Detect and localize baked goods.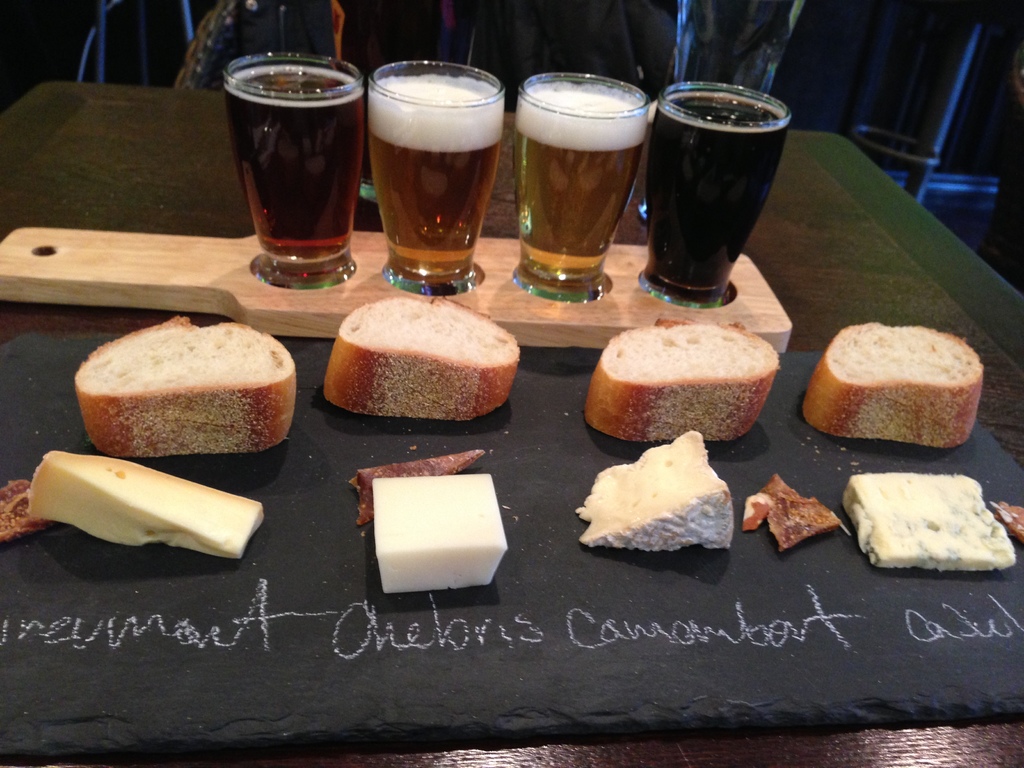
Localized at BBox(583, 317, 780, 442).
